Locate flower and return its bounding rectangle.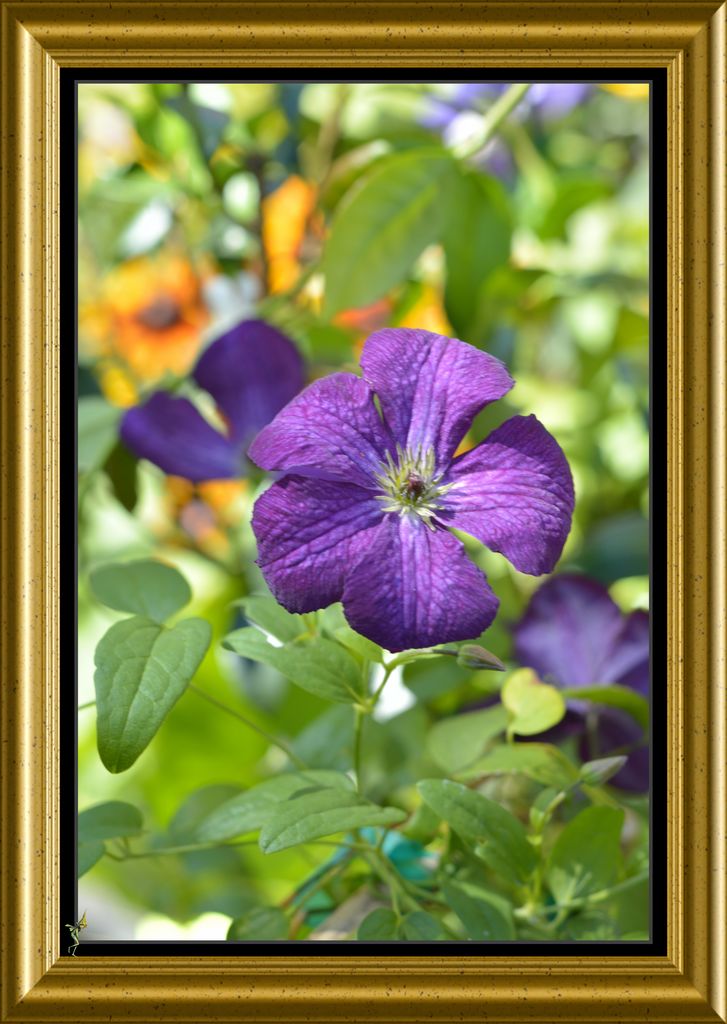
[x1=271, y1=292, x2=607, y2=657].
